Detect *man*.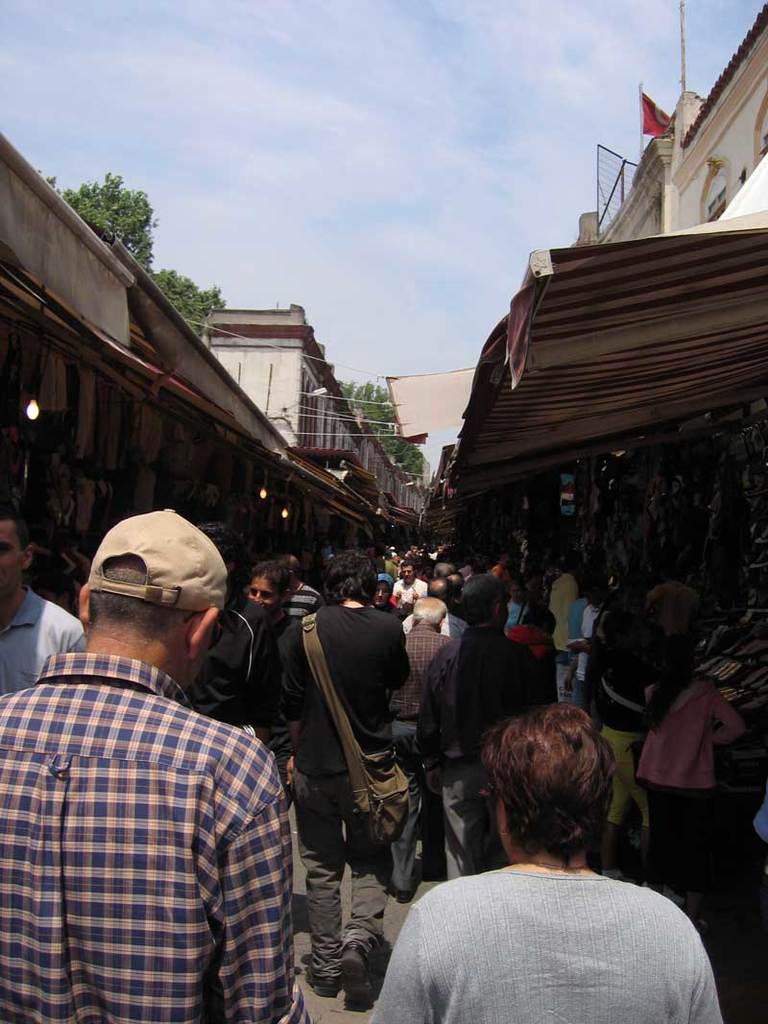
Detected at [378, 569, 564, 837].
